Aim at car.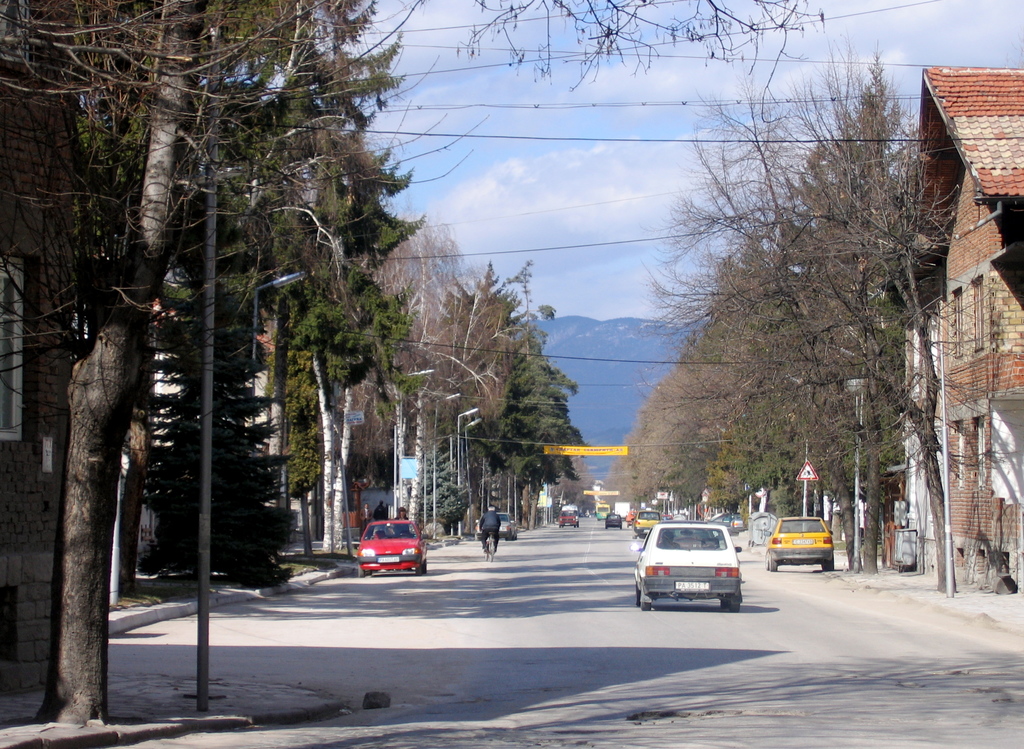
Aimed at left=355, top=519, right=429, bottom=573.
